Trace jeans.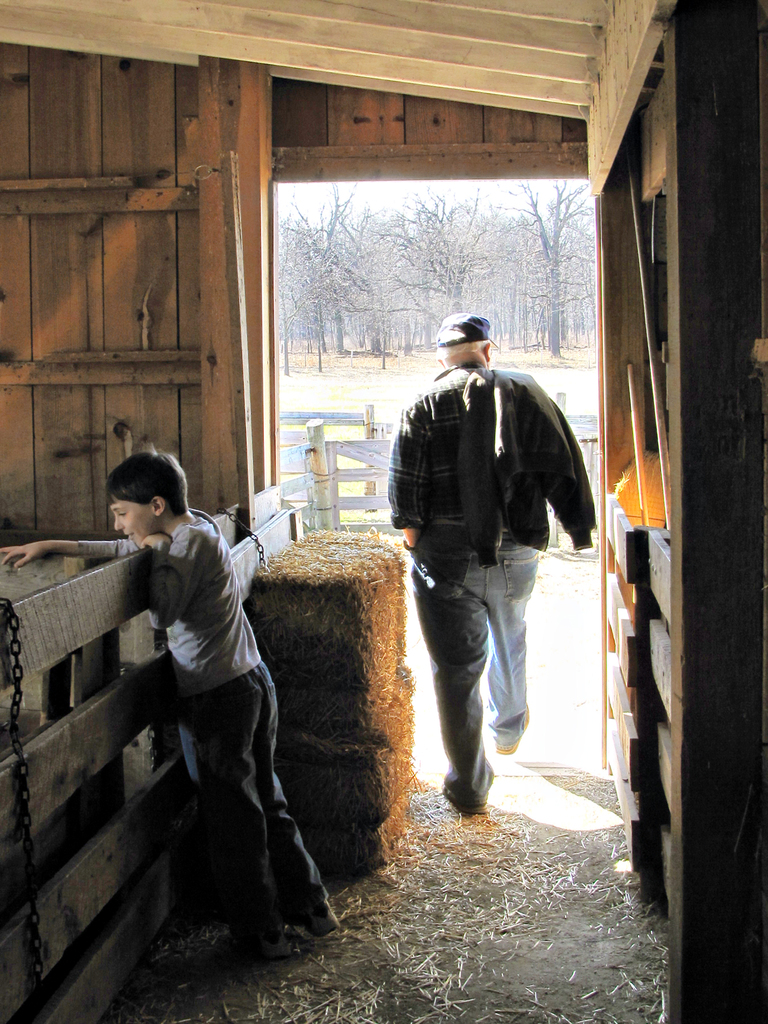
Traced to 431 546 556 815.
